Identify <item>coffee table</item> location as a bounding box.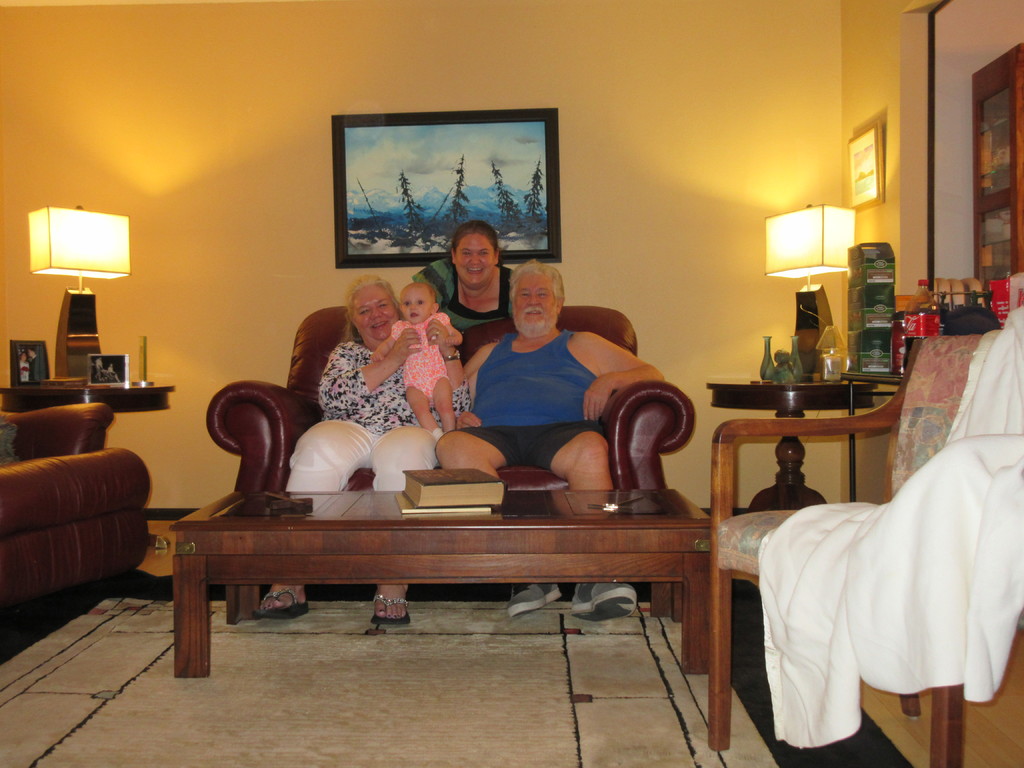
box(179, 454, 730, 691).
